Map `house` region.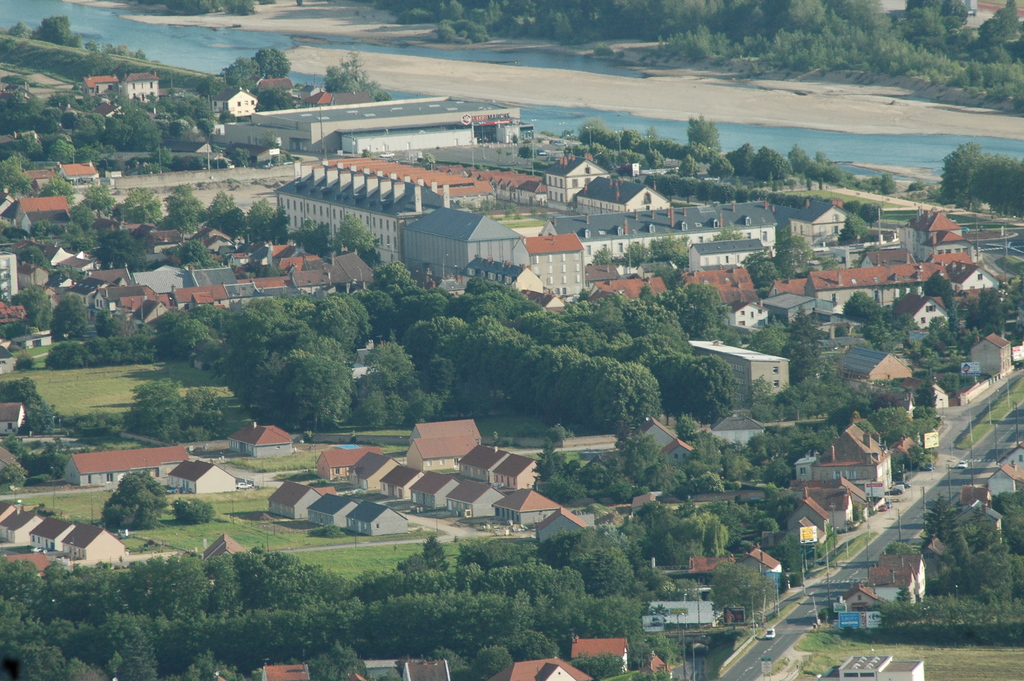
Mapped to {"x1": 712, "y1": 209, "x2": 1005, "y2": 406}.
